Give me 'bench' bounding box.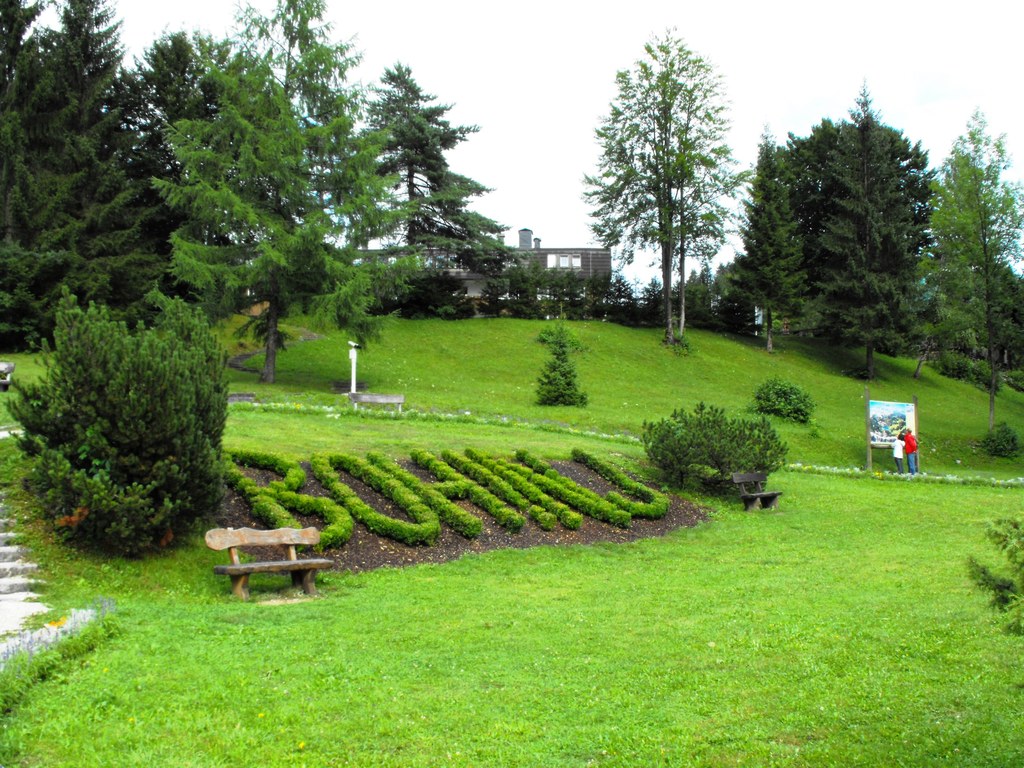
Rect(730, 474, 785, 513).
